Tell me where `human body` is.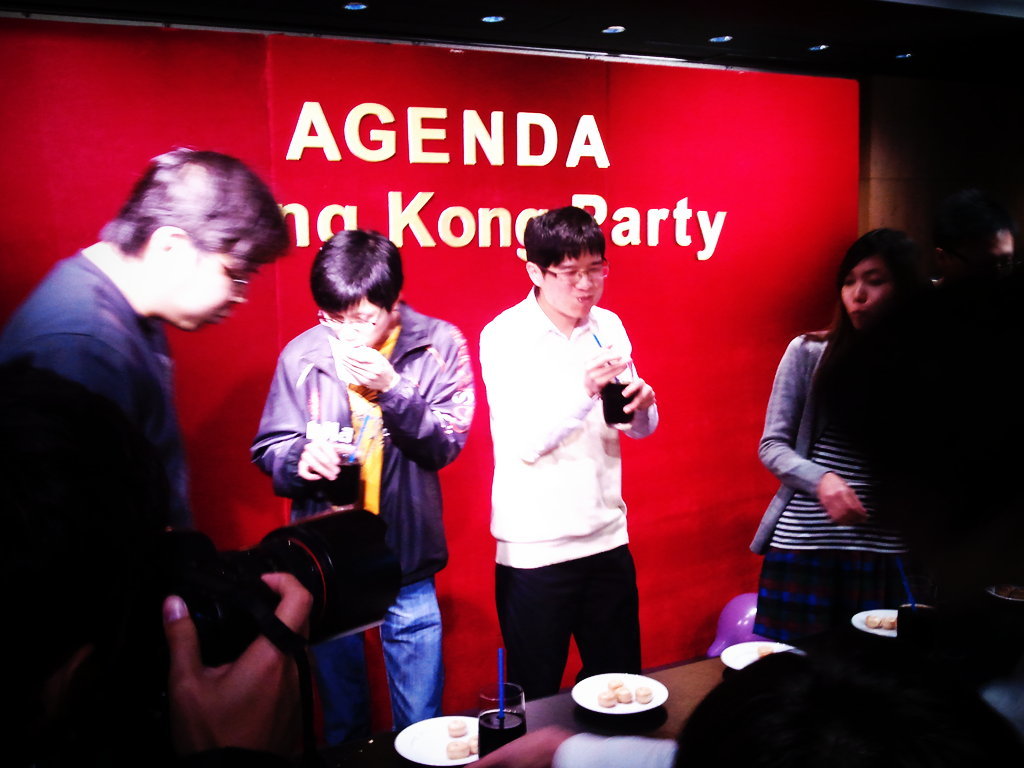
`human body` is at <region>753, 331, 914, 646</region>.
